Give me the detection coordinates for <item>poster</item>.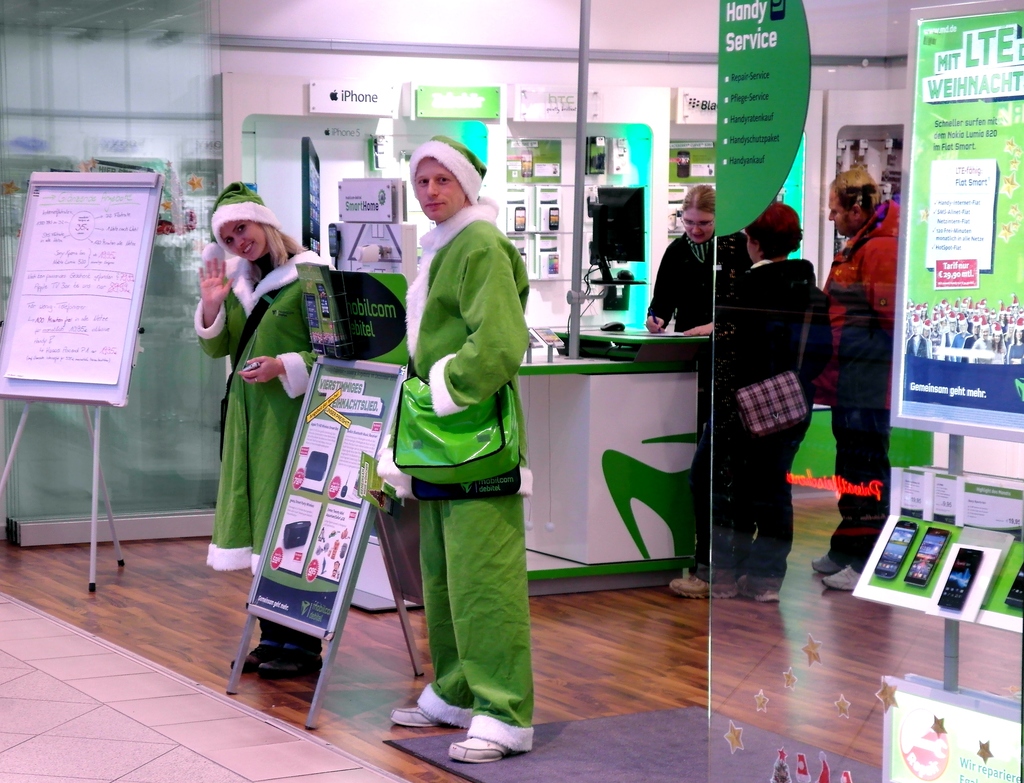
(3, 184, 152, 383).
